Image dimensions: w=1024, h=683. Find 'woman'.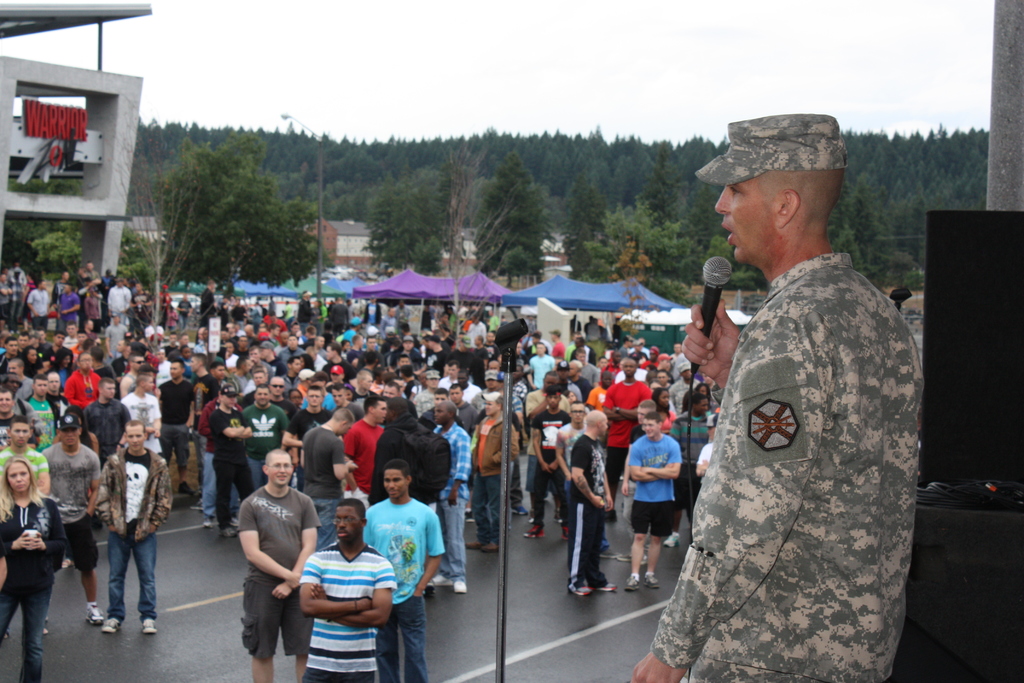
<box>21,345,40,378</box>.
